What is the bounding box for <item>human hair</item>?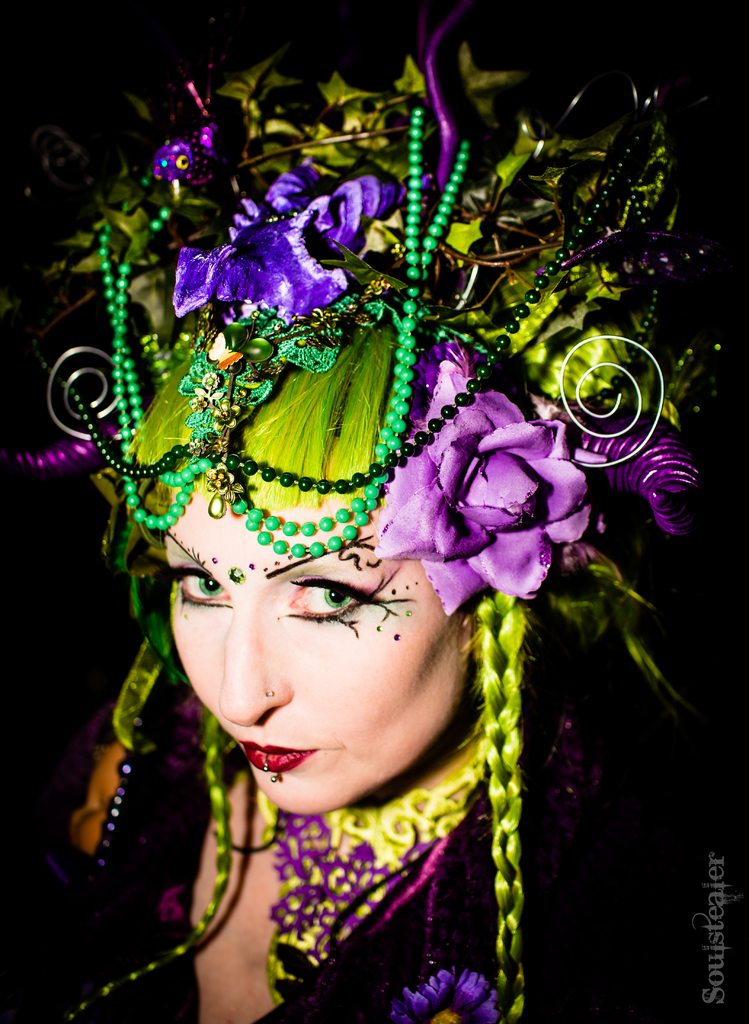
67:314:537:1016.
